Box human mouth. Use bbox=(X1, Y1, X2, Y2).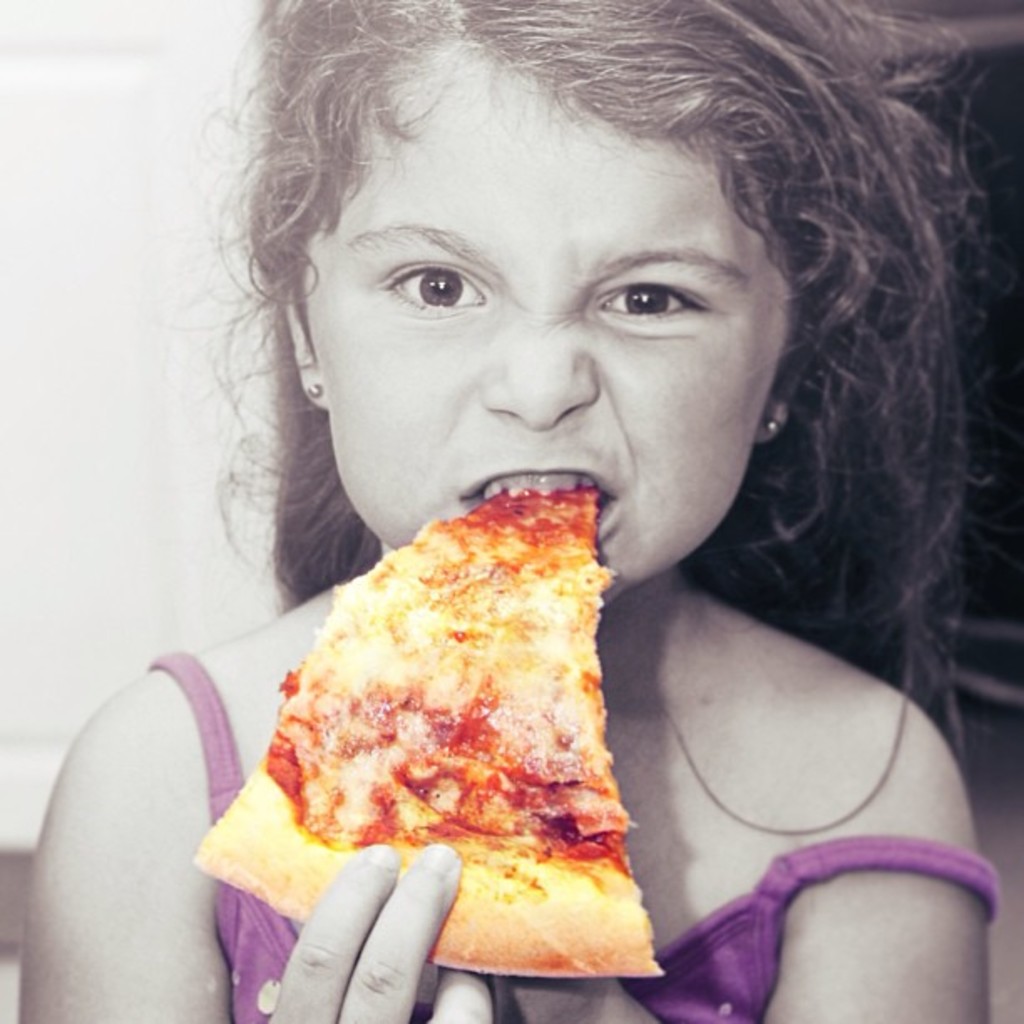
bbox=(458, 463, 626, 544).
